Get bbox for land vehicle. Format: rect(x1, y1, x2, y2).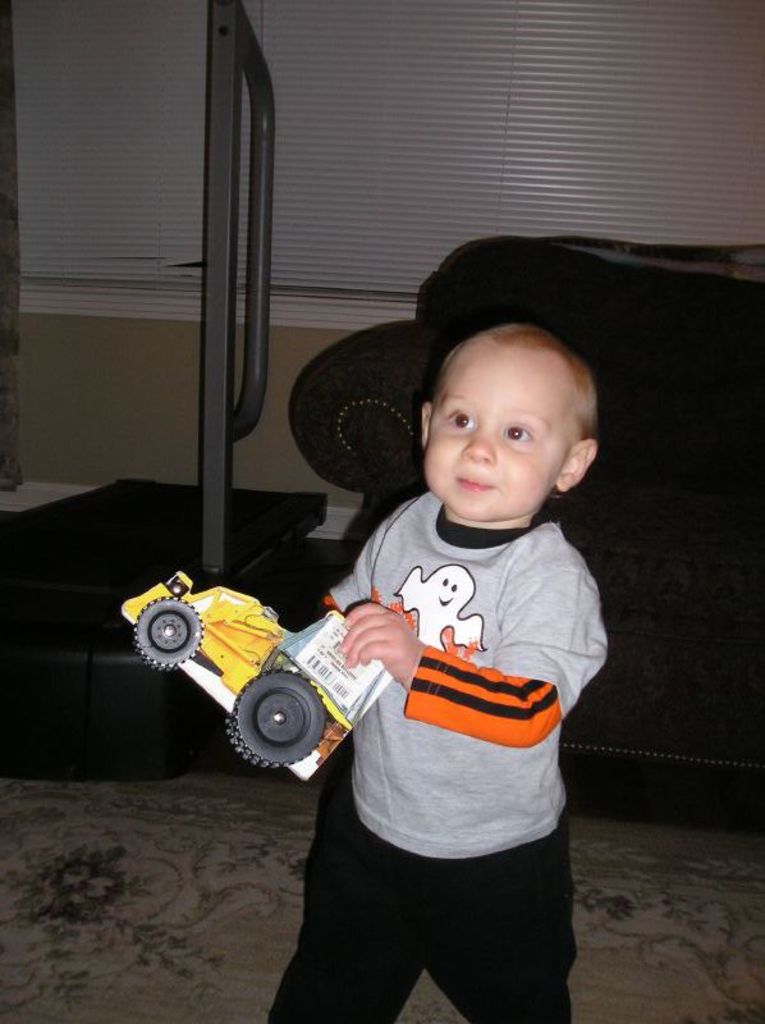
rect(123, 575, 477, 800).
